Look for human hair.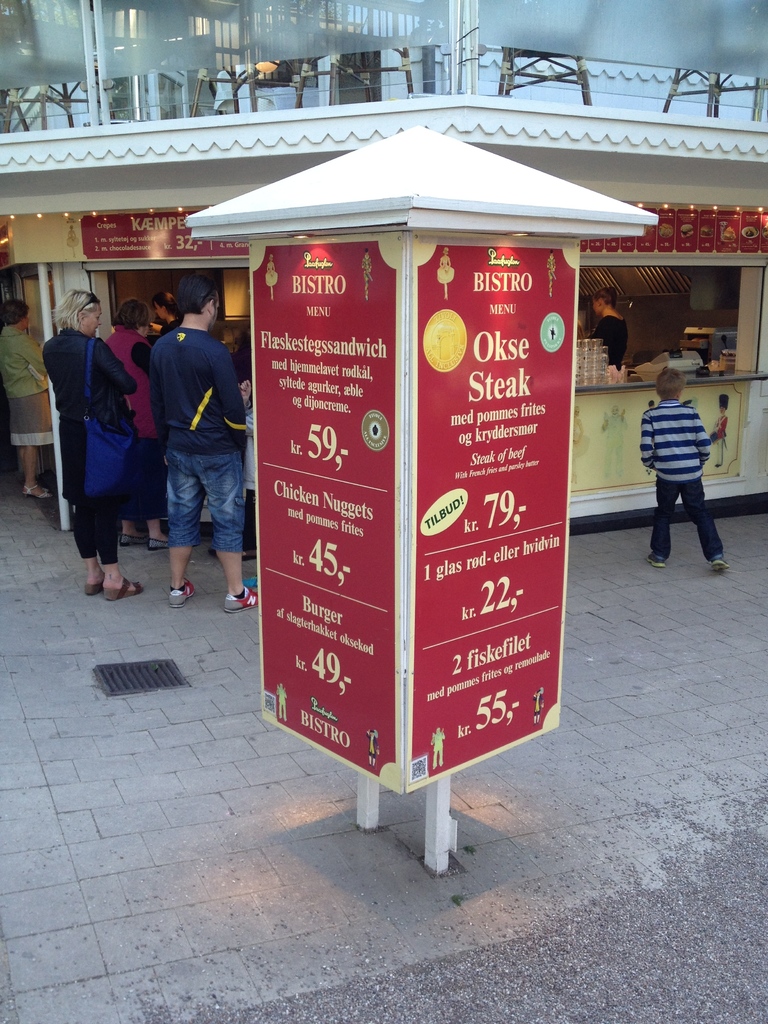
Found: (x1=175, y1=271, x2=217, y2=314).
